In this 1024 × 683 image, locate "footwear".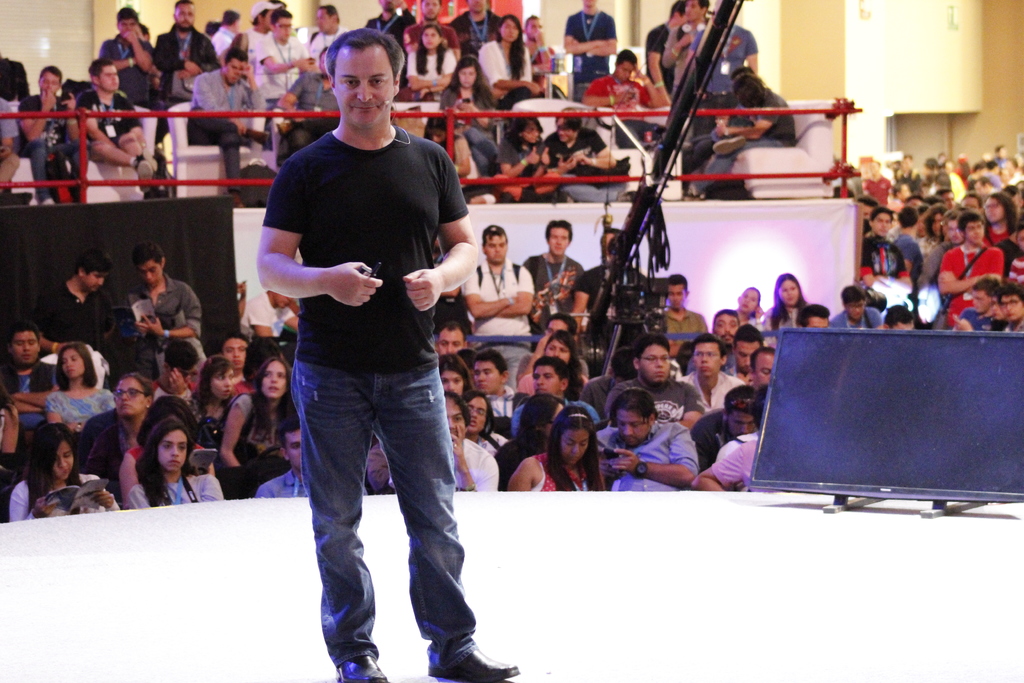
Bounding box: {"left": 333, "top": 657, "right": 391, "bottom": 682}.
